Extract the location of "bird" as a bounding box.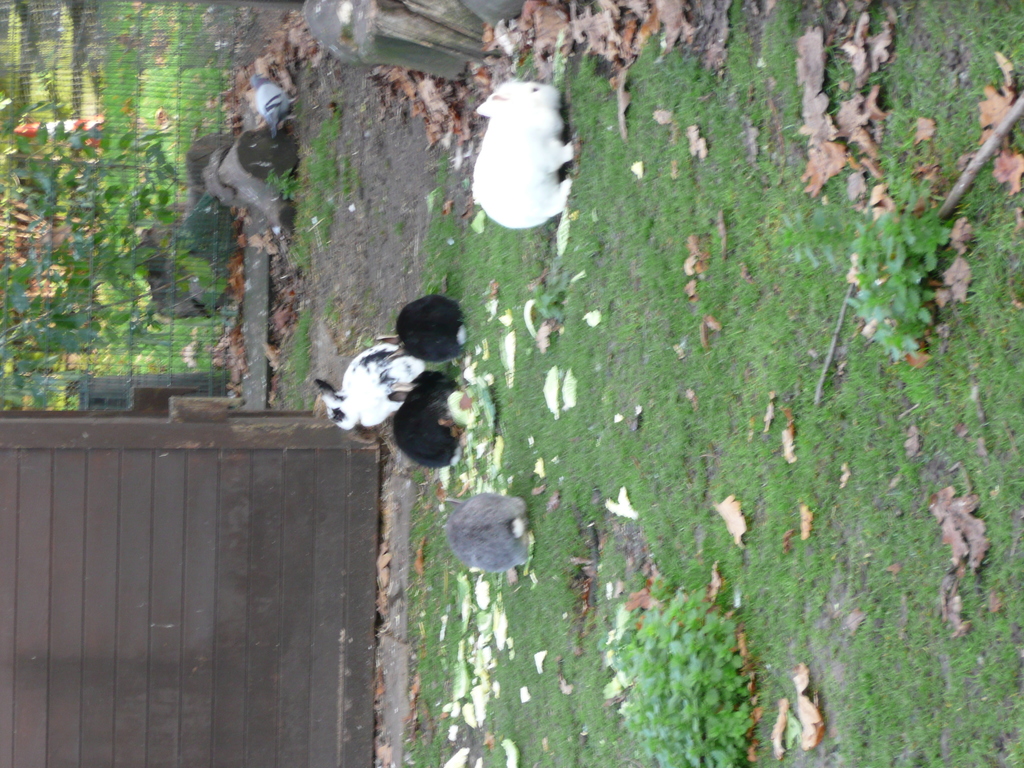
bbox=[252, 69, 298, 144].
